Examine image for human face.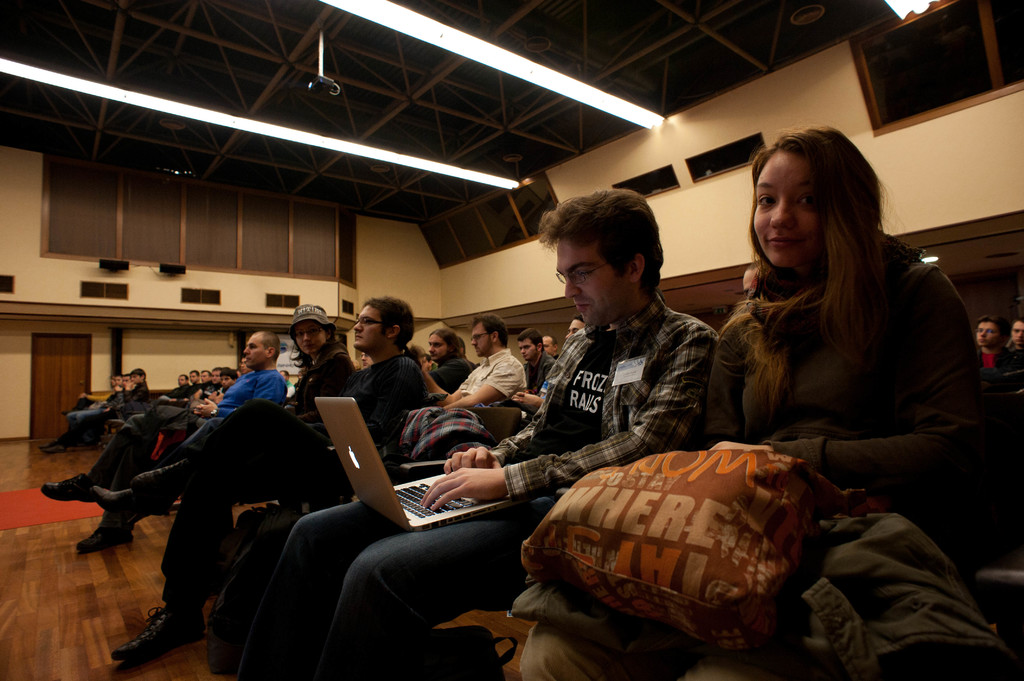
Examination result: <box>748,147,820,269</box>.
